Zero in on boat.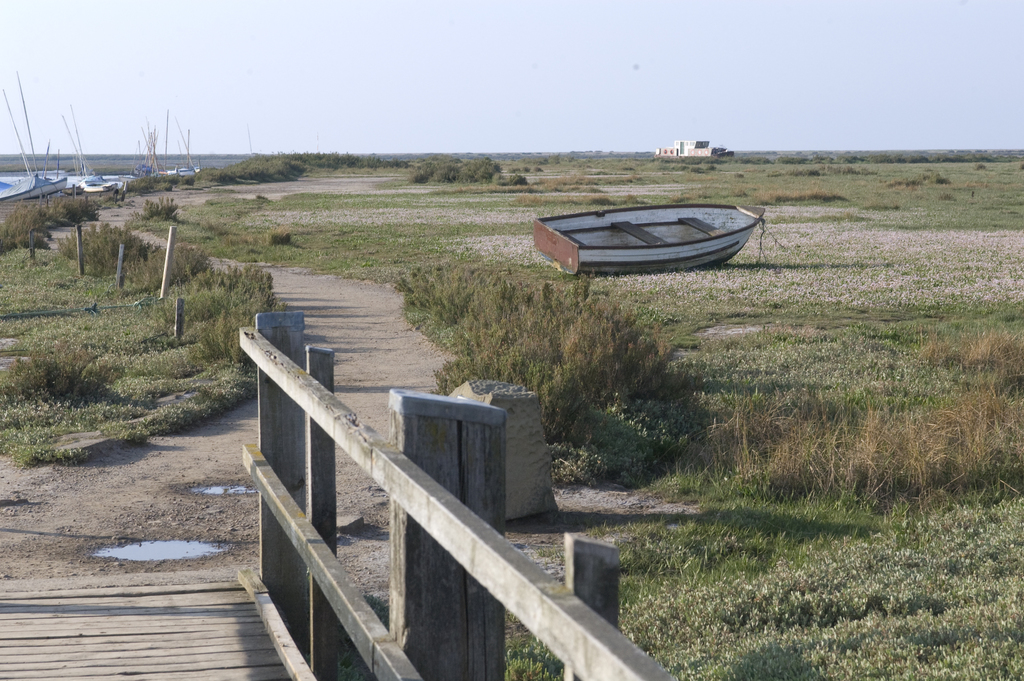
Zeroed in: [x1=531, y1=204, x2=765, y2=277].
